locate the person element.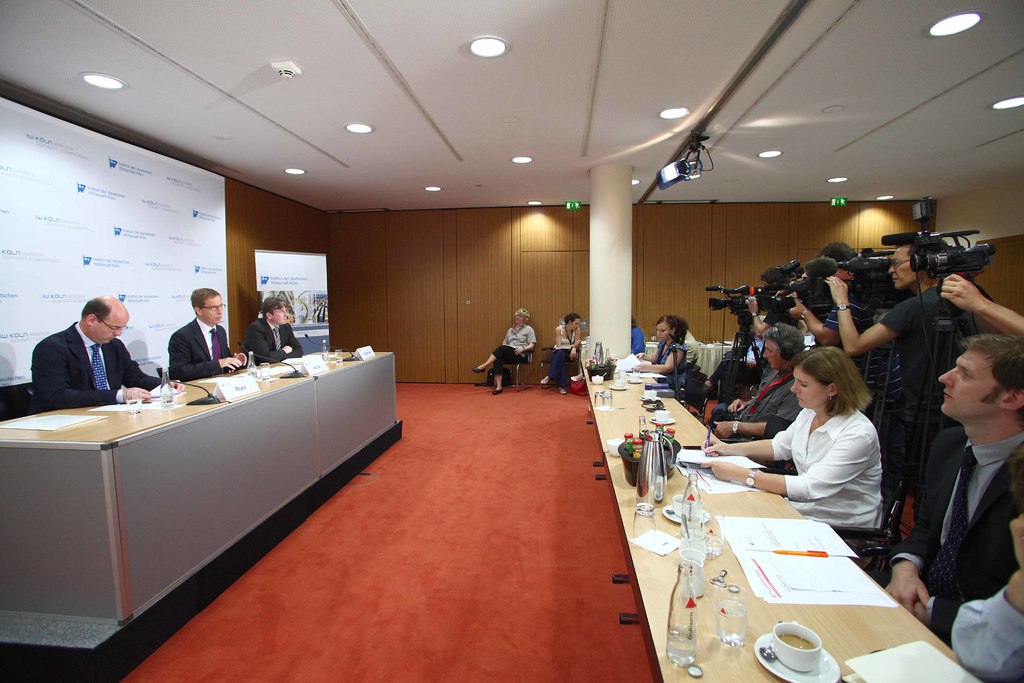
Element bbox: BBox(28, 293, 182, 408).
